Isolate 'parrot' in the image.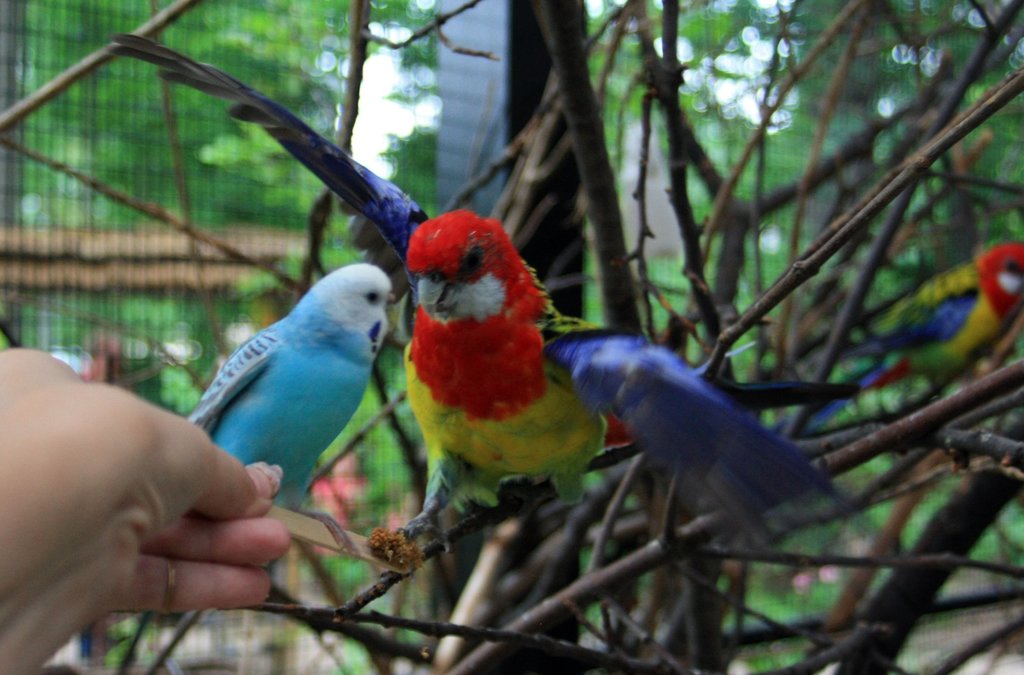
Isolated region: [765,242,1023,442].
